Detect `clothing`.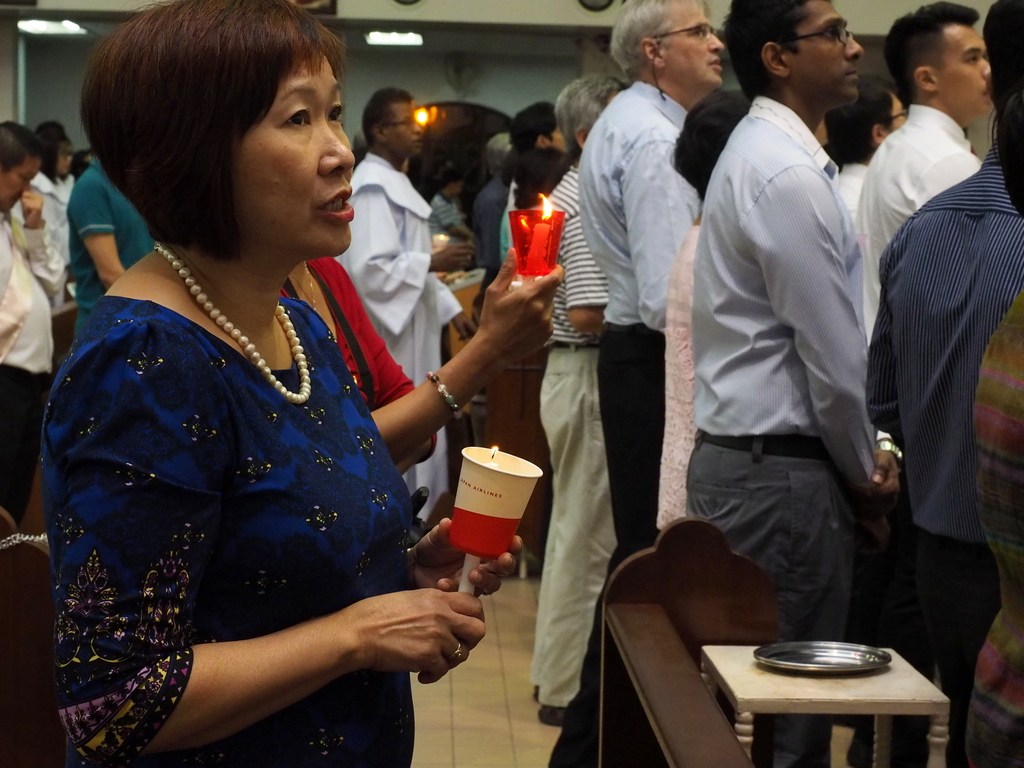
Detected at select_region(527, 161, 630, 691).
